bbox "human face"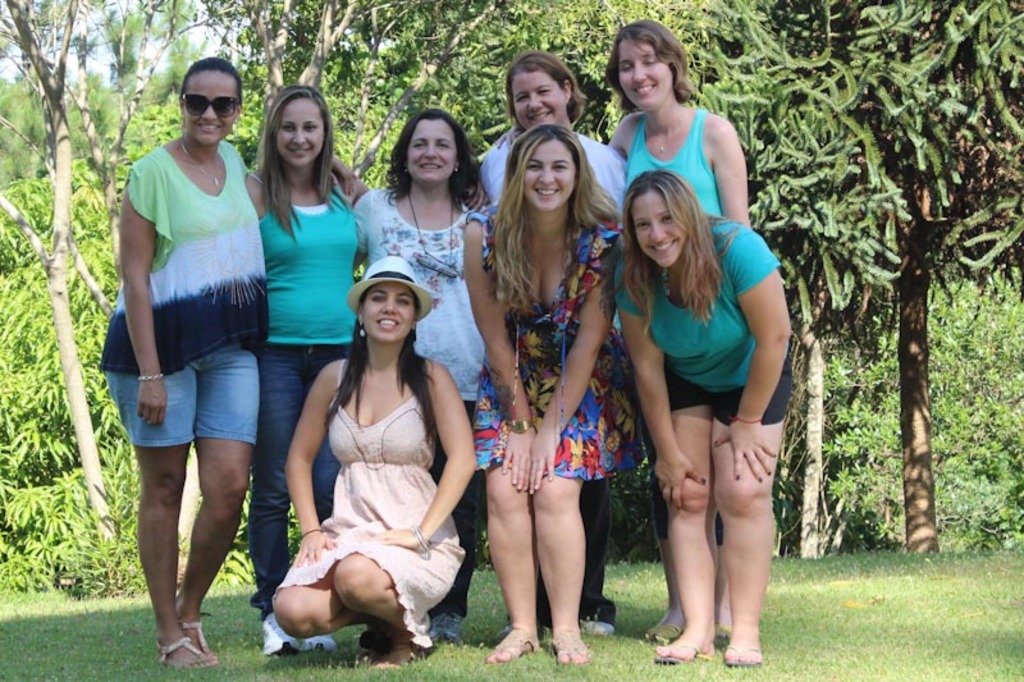
bbox=(516, 68, 567, 123)
